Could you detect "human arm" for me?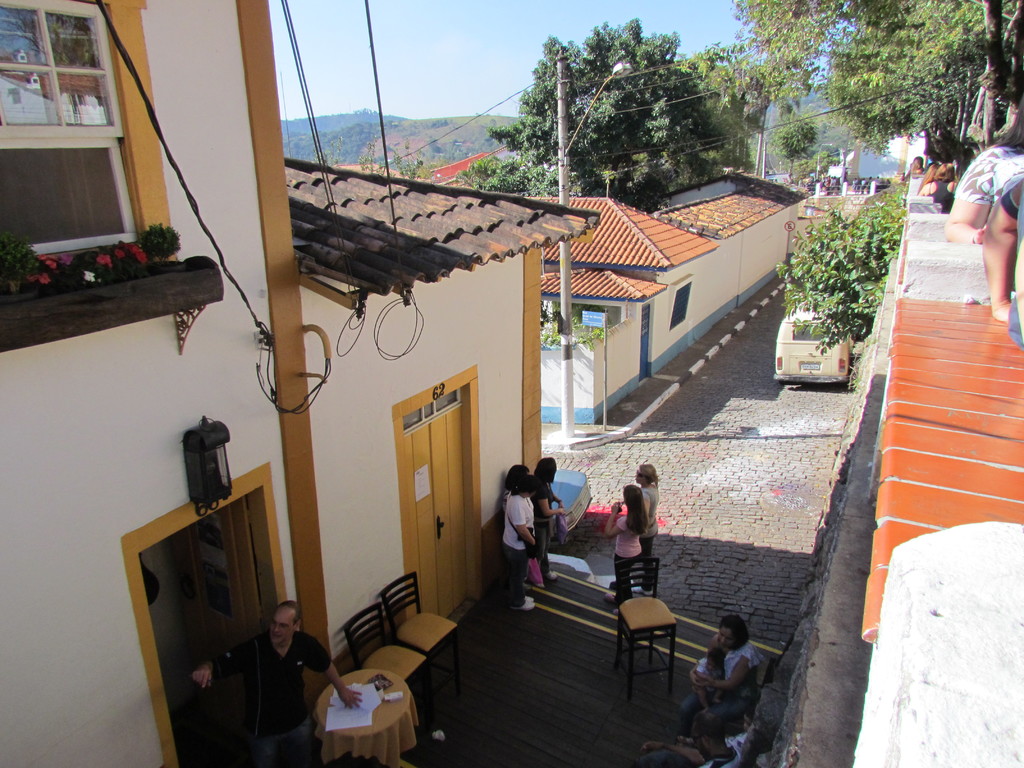
Detection result: (x1=705, y1=654, x2=753, y2=694).
